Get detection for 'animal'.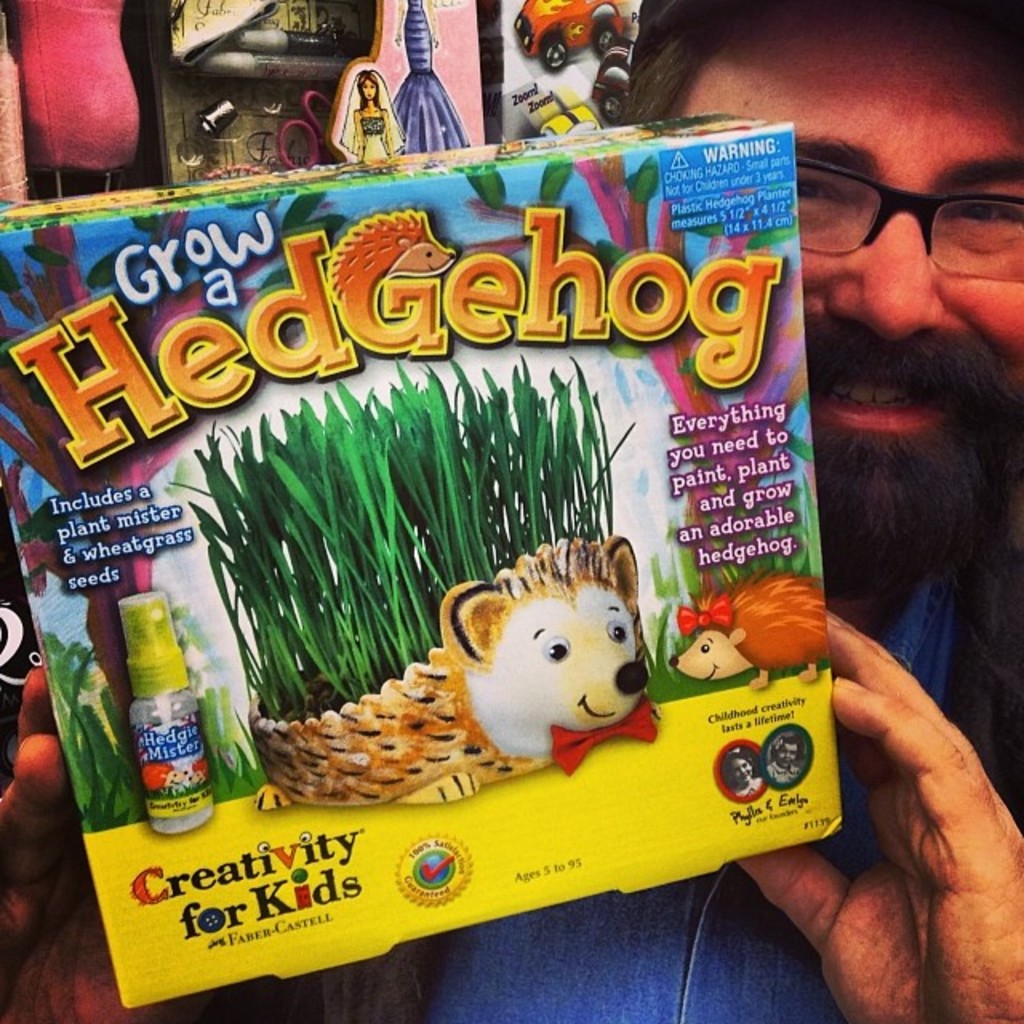
Detection: BBox(438, 531, 653, 768).
